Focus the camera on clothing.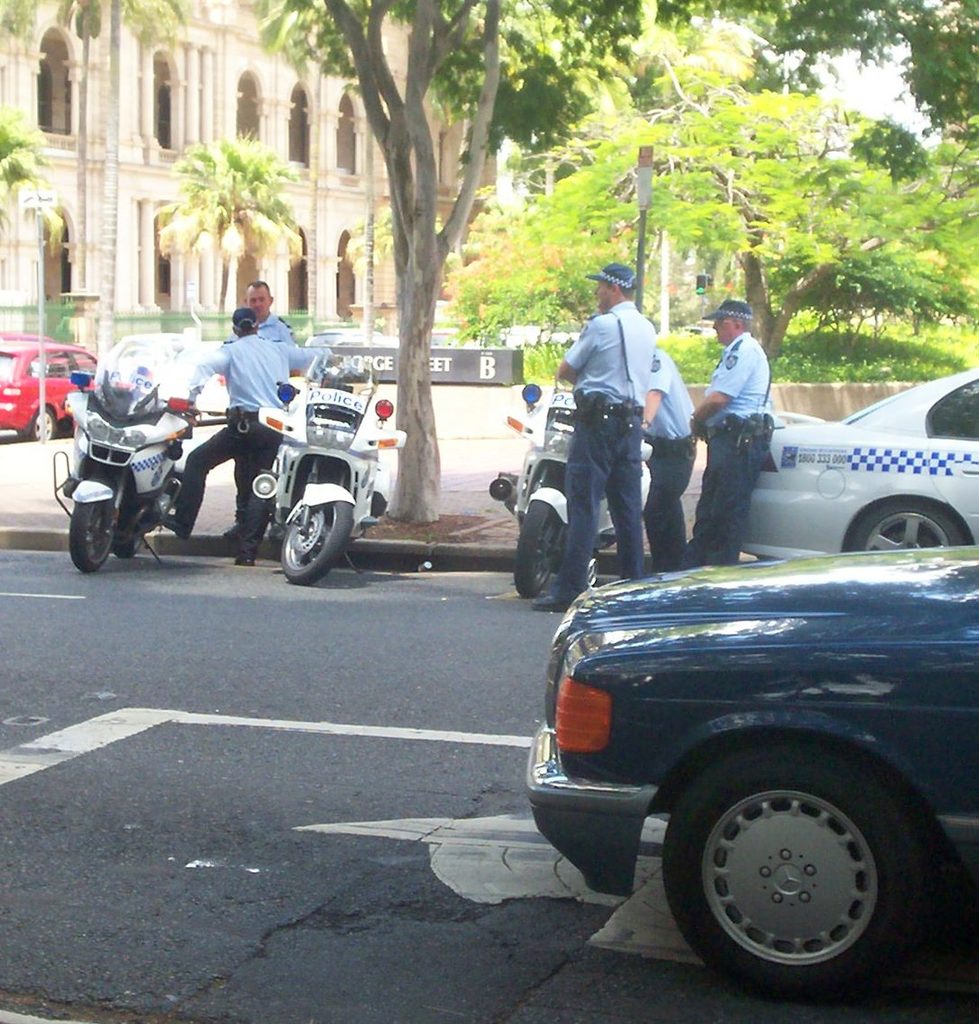
Focus region: {"x1": 634, "y1": 340, "x2": 698, "y2": 569}.
